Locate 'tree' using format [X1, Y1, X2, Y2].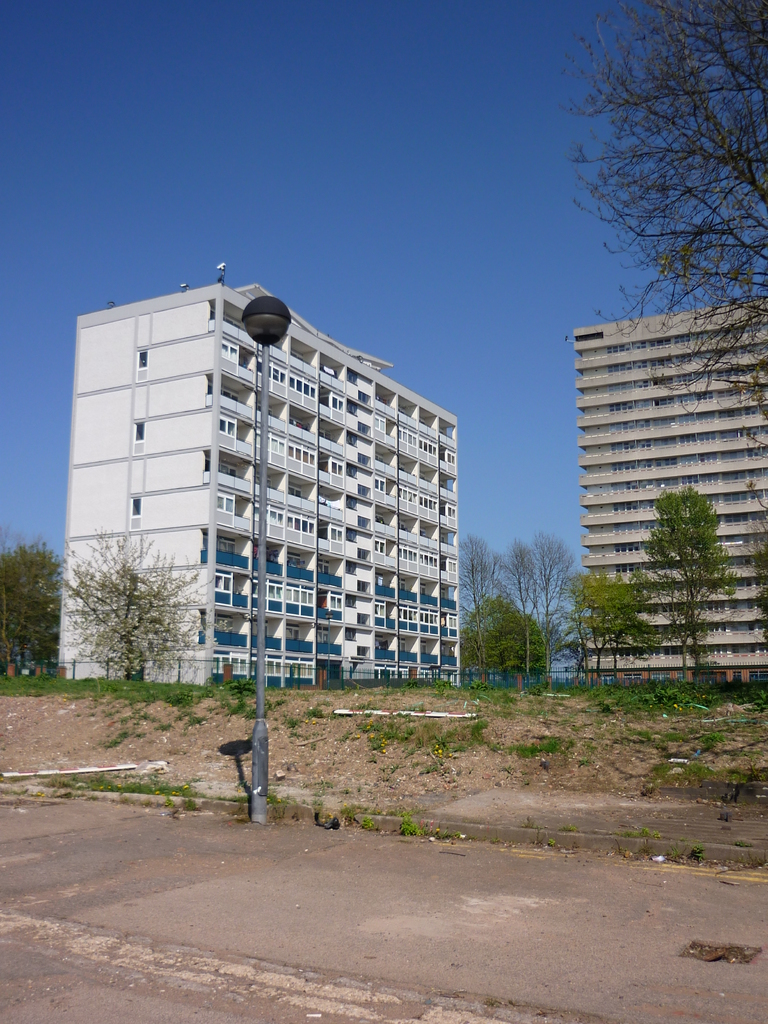
[563, 566, 662, 686].
